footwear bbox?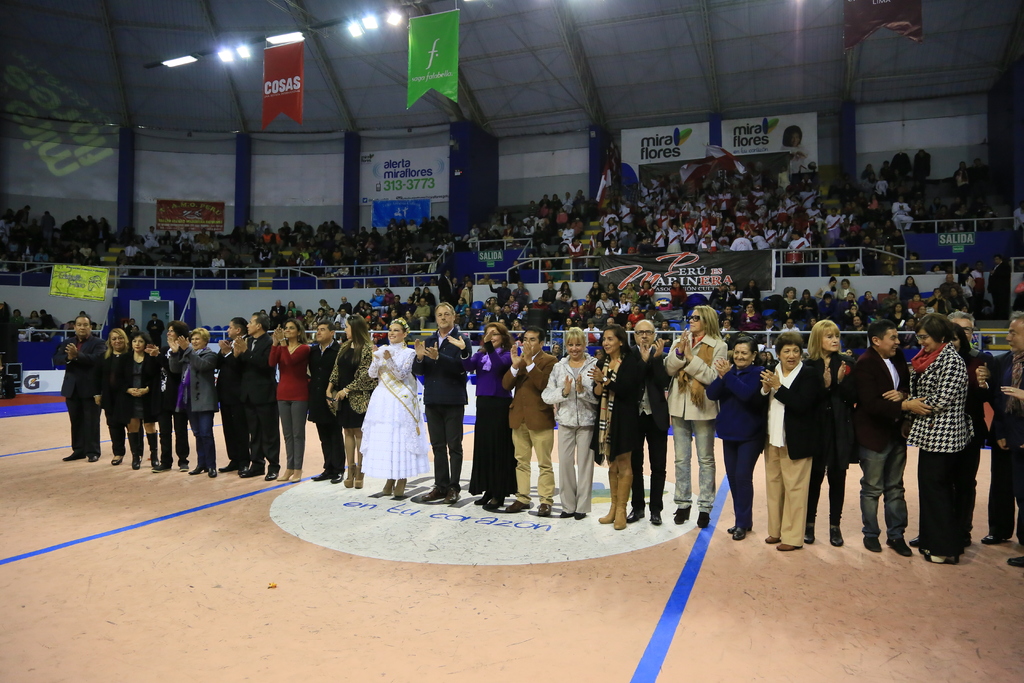
{"x1": 61, "y1": 447, "x2": 86, "y2": 461}
